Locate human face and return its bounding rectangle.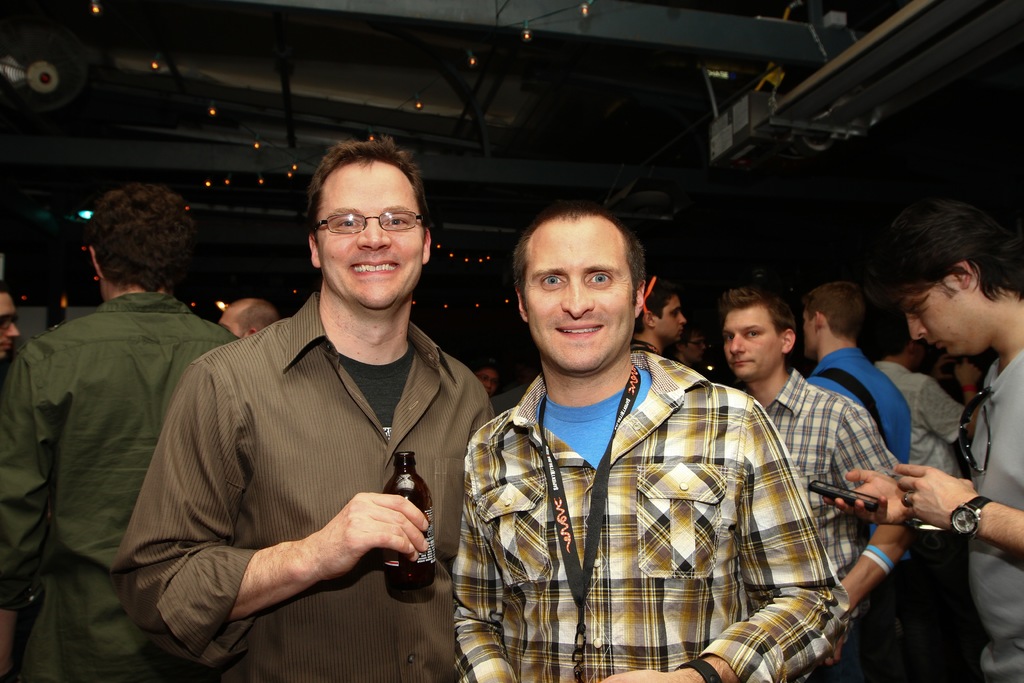
<region>476, 364, 497, 391</region>.
